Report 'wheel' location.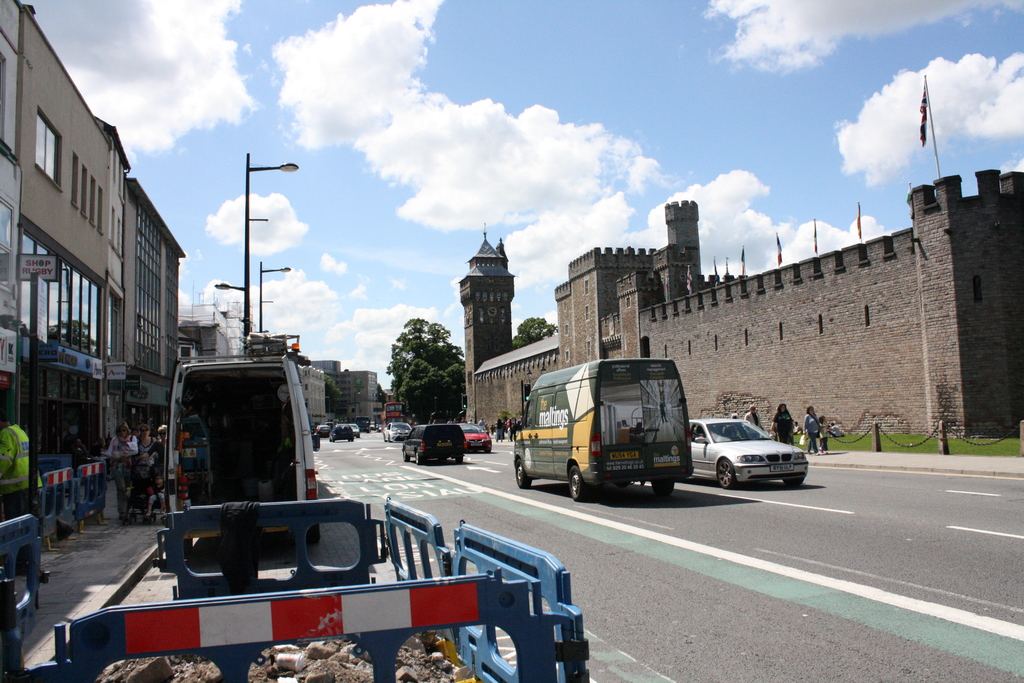
Report: 382/435/385/440.
